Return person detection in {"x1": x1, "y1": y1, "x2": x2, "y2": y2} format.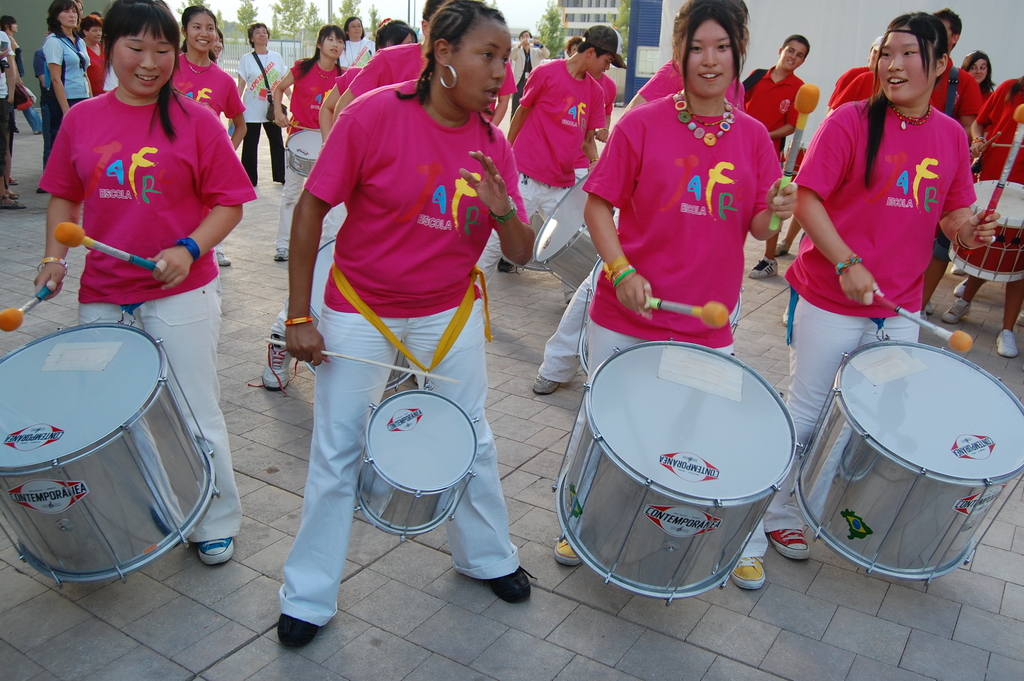
{"x1": 528, "y1": 19, "x2": 763, "y2": 398}.
